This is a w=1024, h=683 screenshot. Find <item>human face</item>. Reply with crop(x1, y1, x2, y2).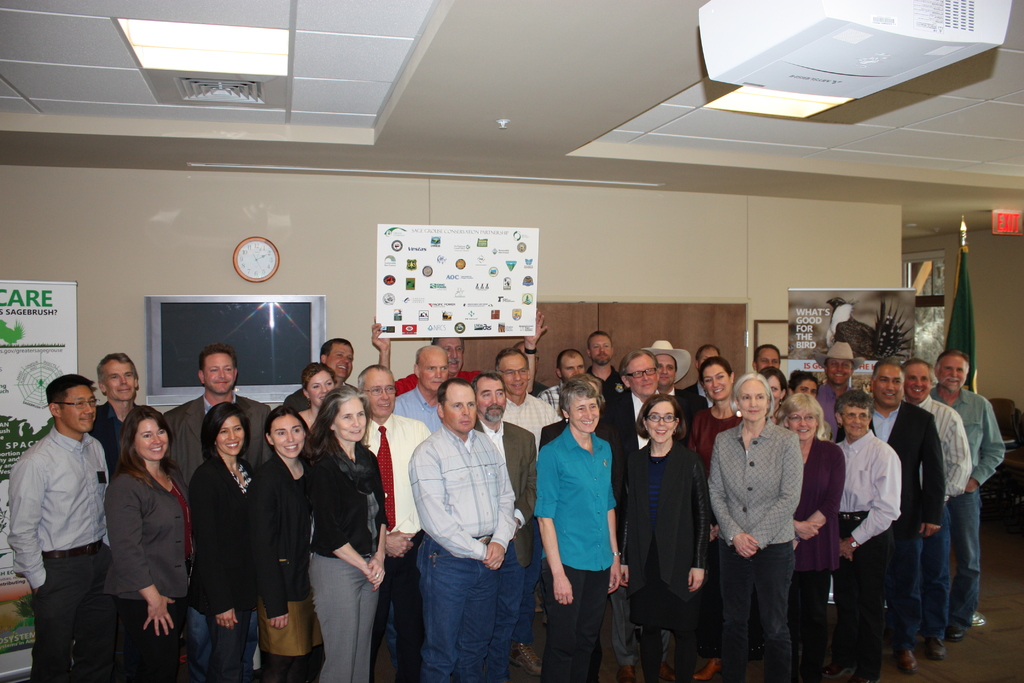
crop(751, 345, 784, 370).
